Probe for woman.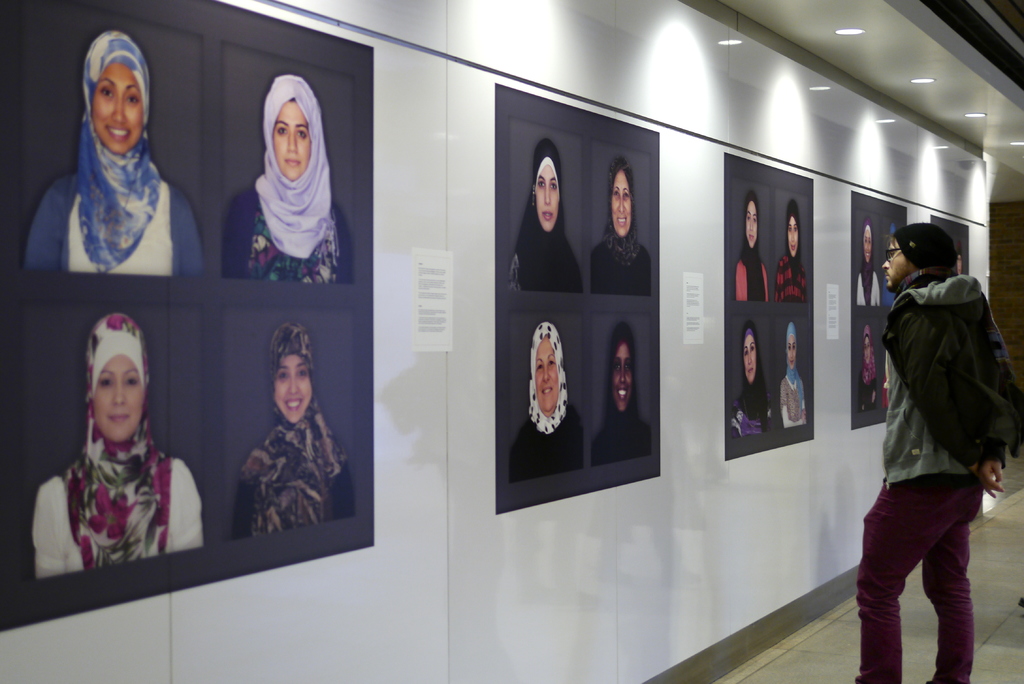
Probe result: BBox(234, 320, 356, 544).
